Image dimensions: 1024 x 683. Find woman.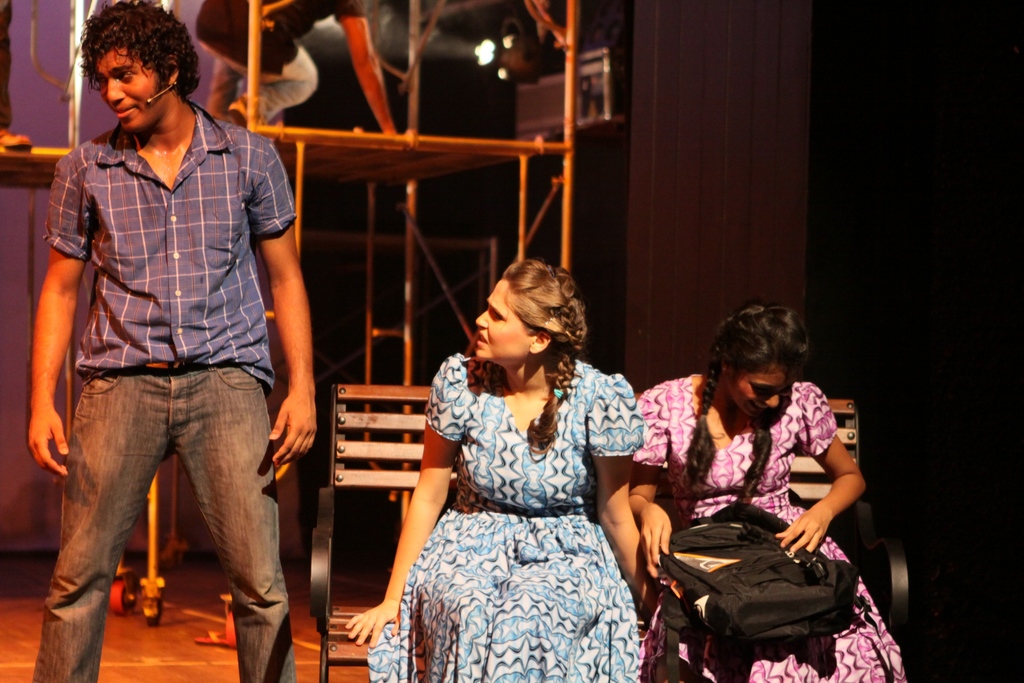
372, 251, 668, 682.
